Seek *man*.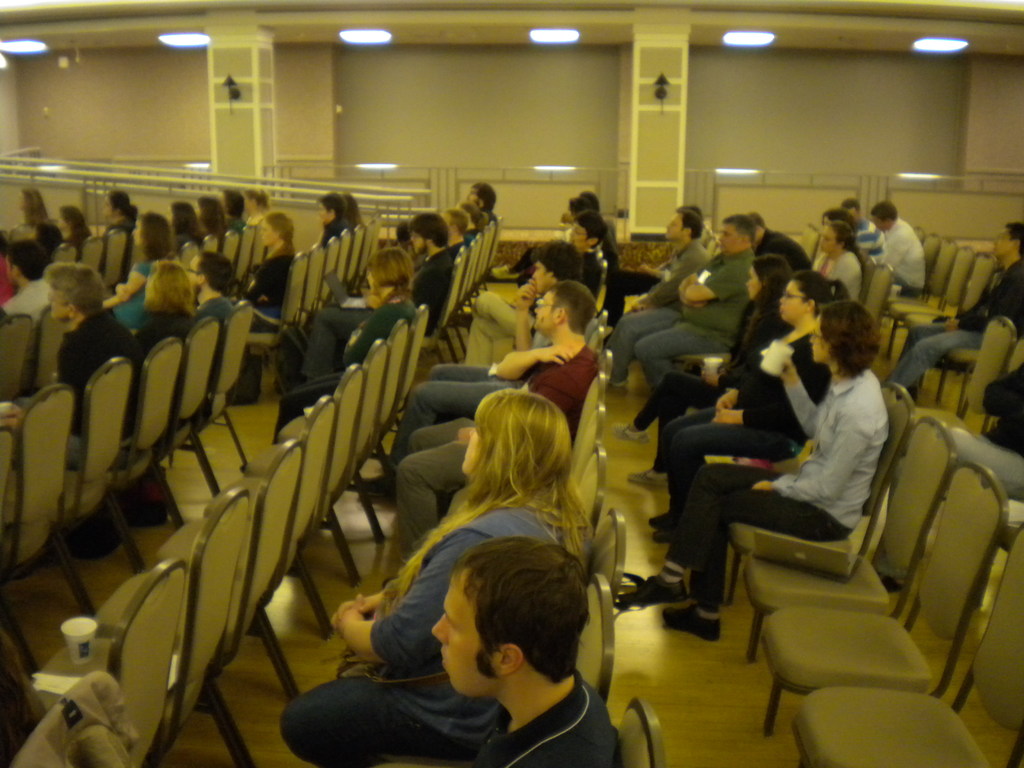
box=[292, 209, 461, 383].
